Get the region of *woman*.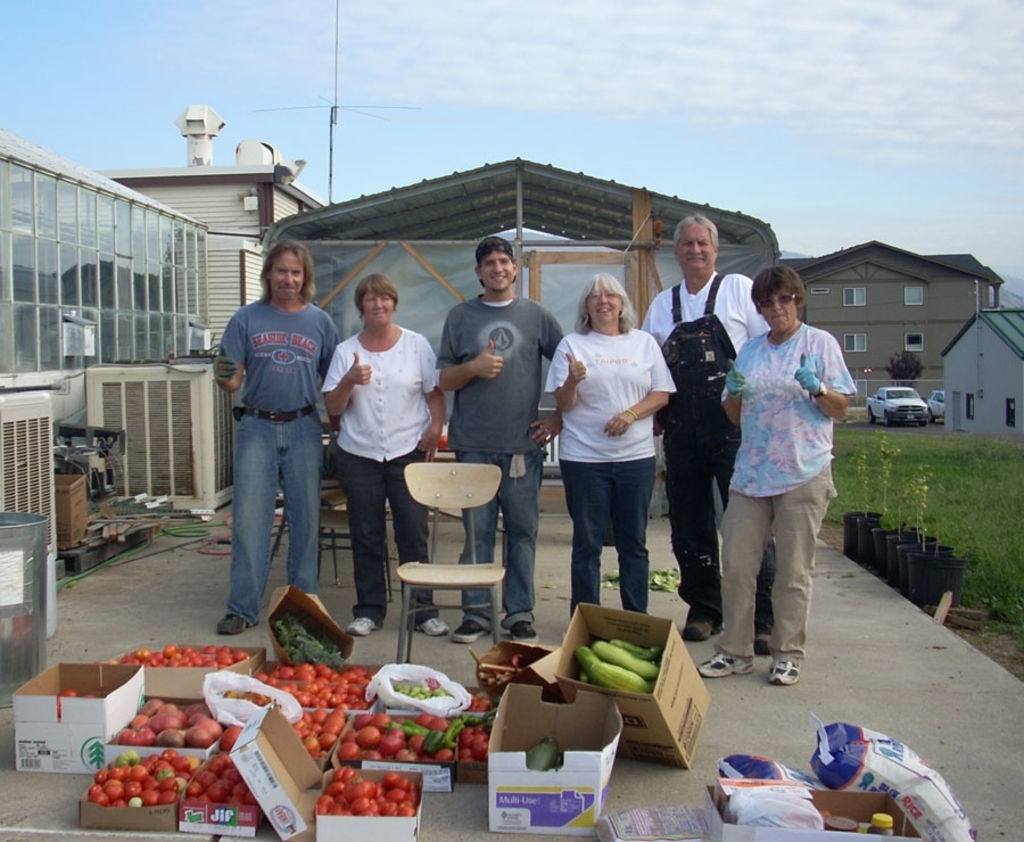
bbox=(321, 273, 445, 638).
